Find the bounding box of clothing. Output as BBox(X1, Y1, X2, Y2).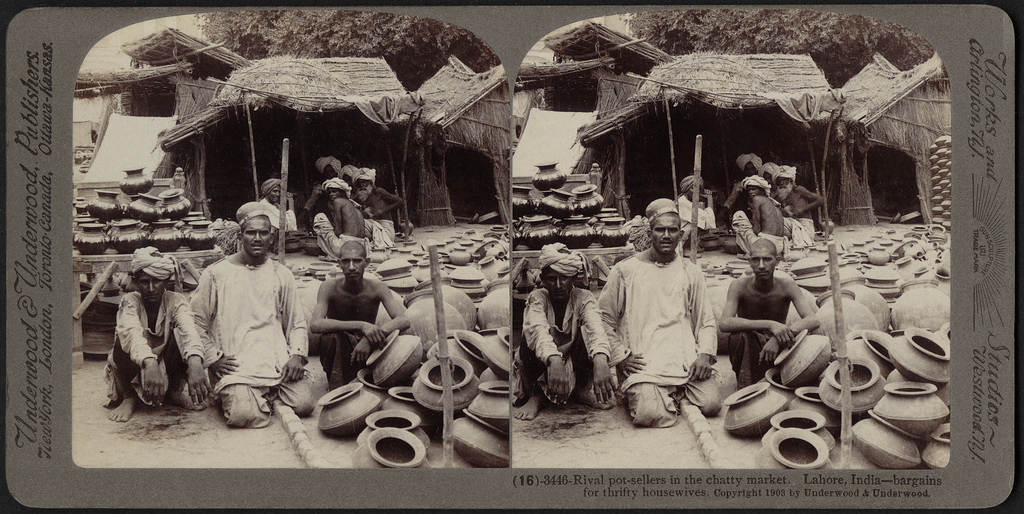
BBox(368, 213, 397, 253).
